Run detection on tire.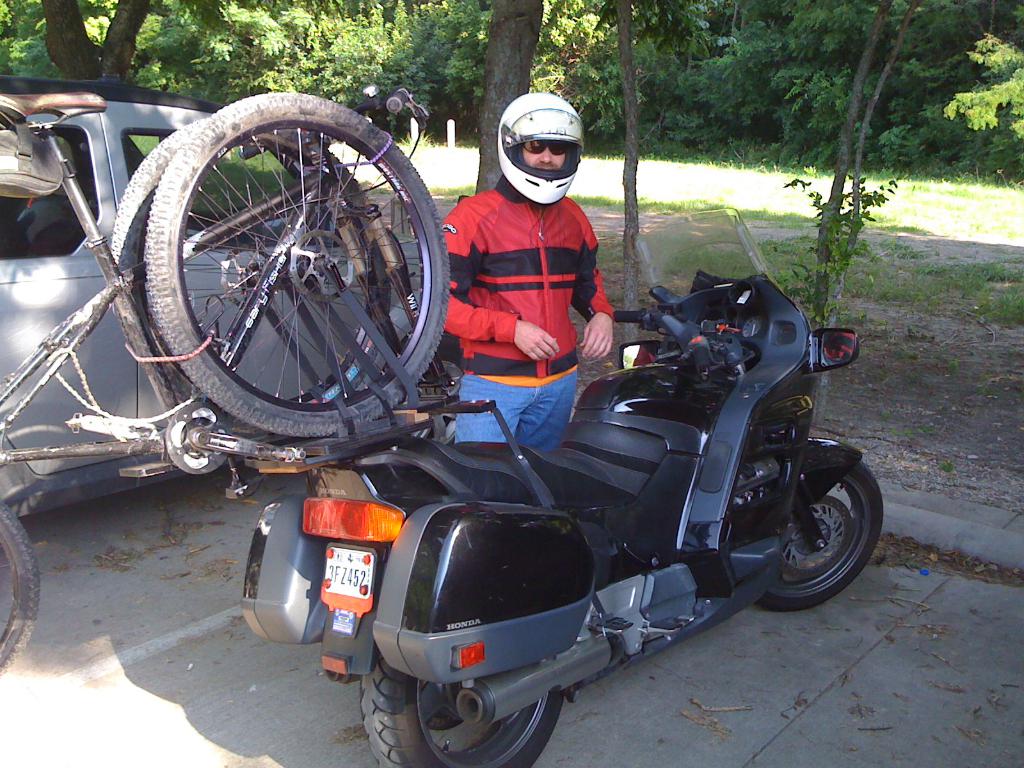
Result: detection(356, 639, 567, 767).
